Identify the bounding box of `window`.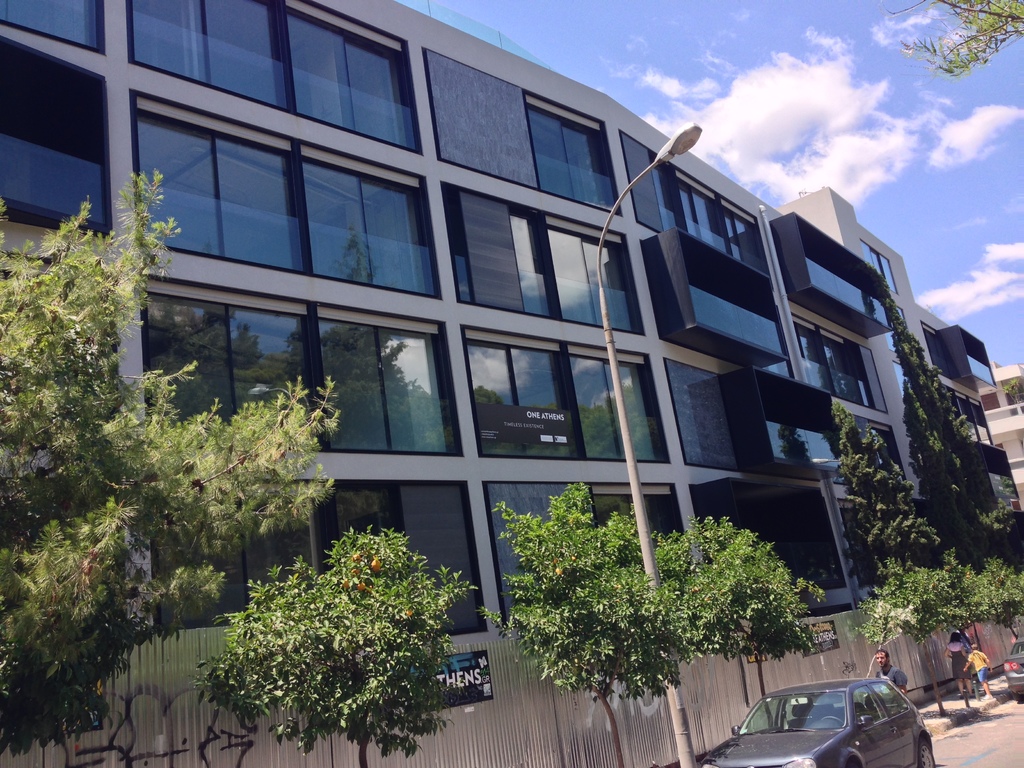
130:0:420:155.
